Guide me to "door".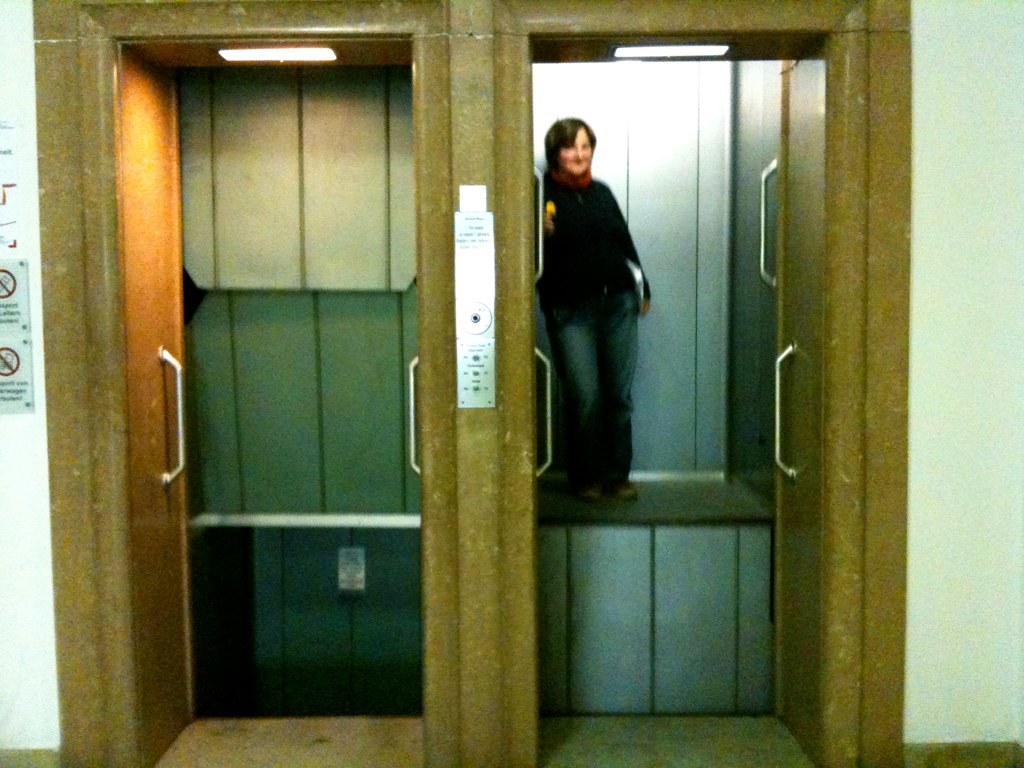
Guidance: rect(118, 52, 207, 767).
